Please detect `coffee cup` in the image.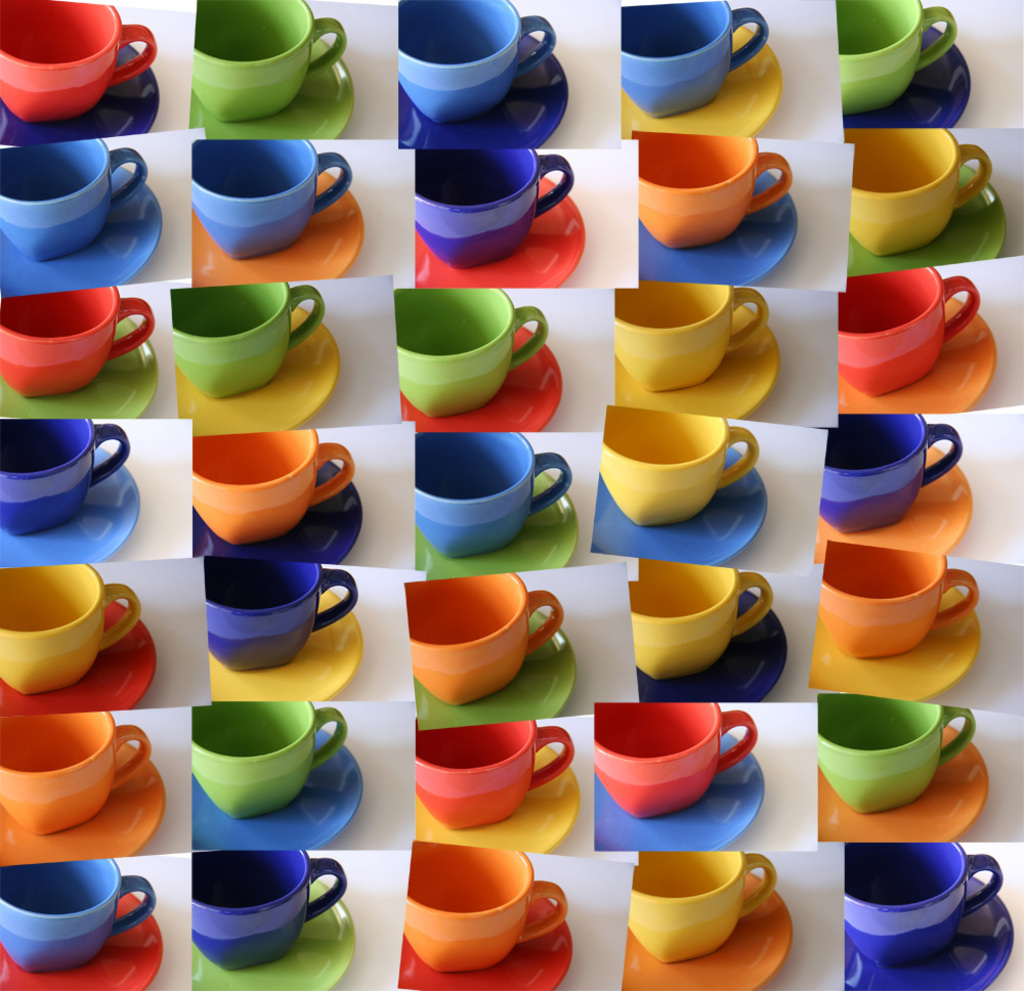
locate(191, 418, 353, 544).
